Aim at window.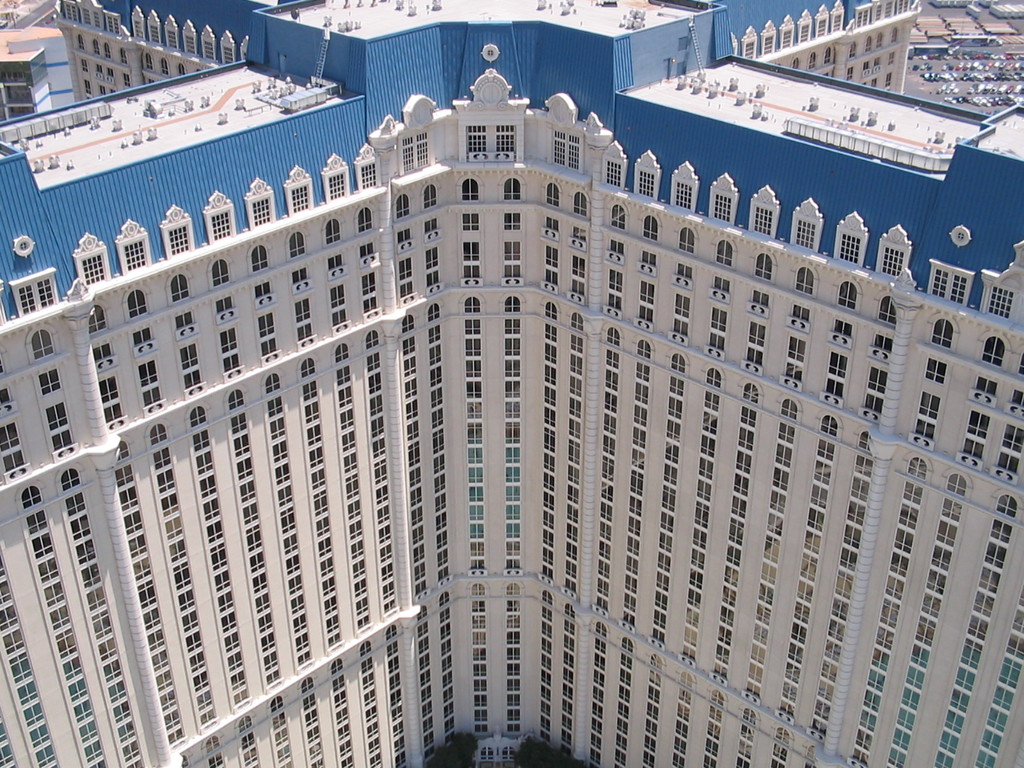
Aimed at locate(141, 383, 160, 414).
